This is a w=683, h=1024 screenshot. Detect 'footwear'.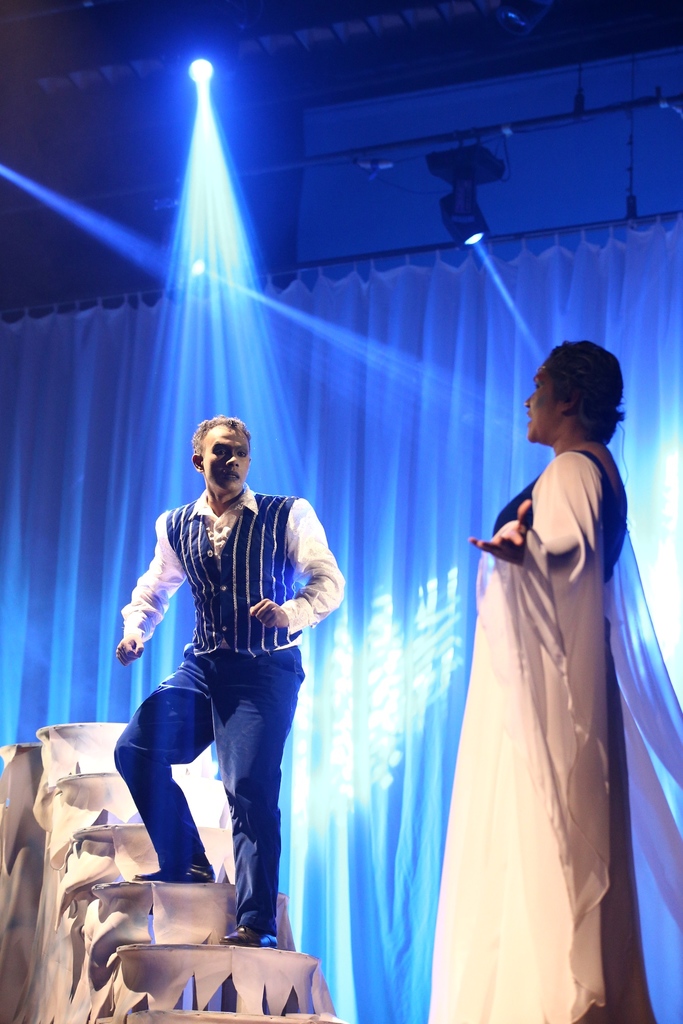
217/923/279/949.
